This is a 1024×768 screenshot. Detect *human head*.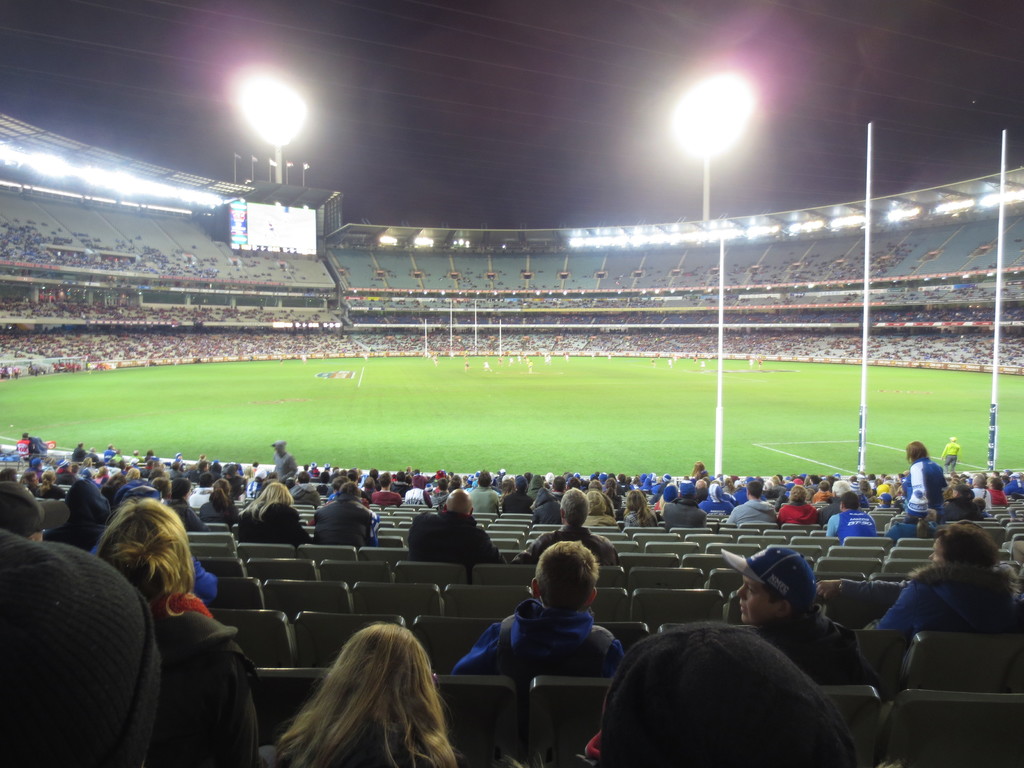
(left=662, top=484, right=678, bottom=503).
